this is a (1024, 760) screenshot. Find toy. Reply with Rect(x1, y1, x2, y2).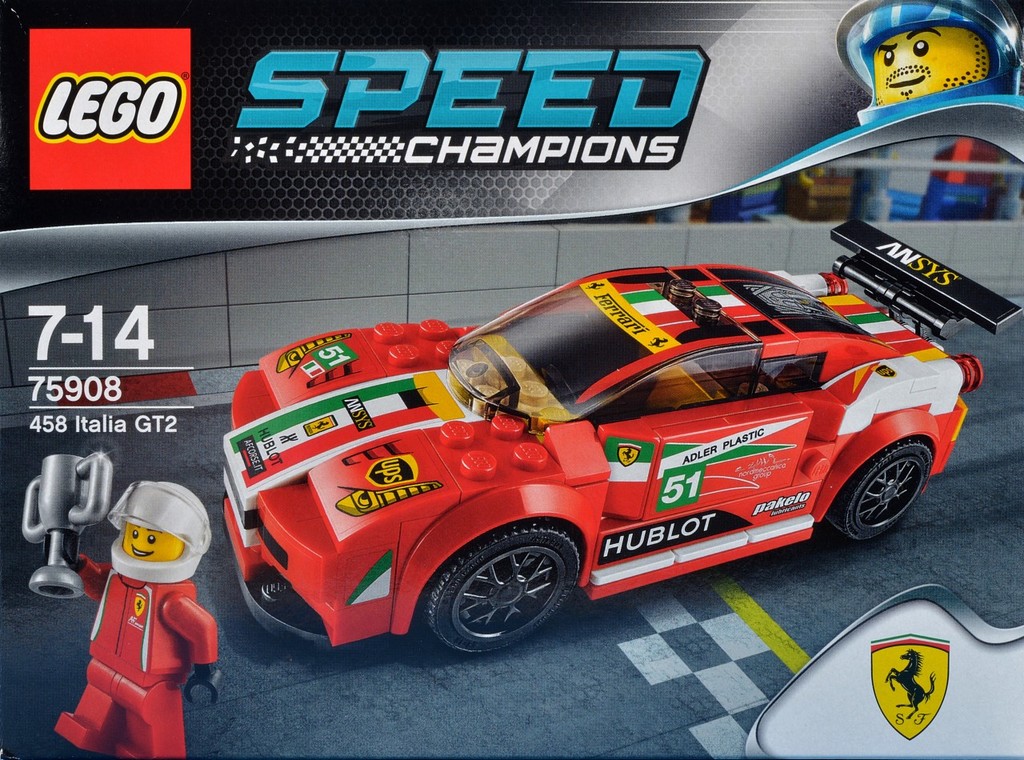
Rect(837, 0, 1023, 122).
